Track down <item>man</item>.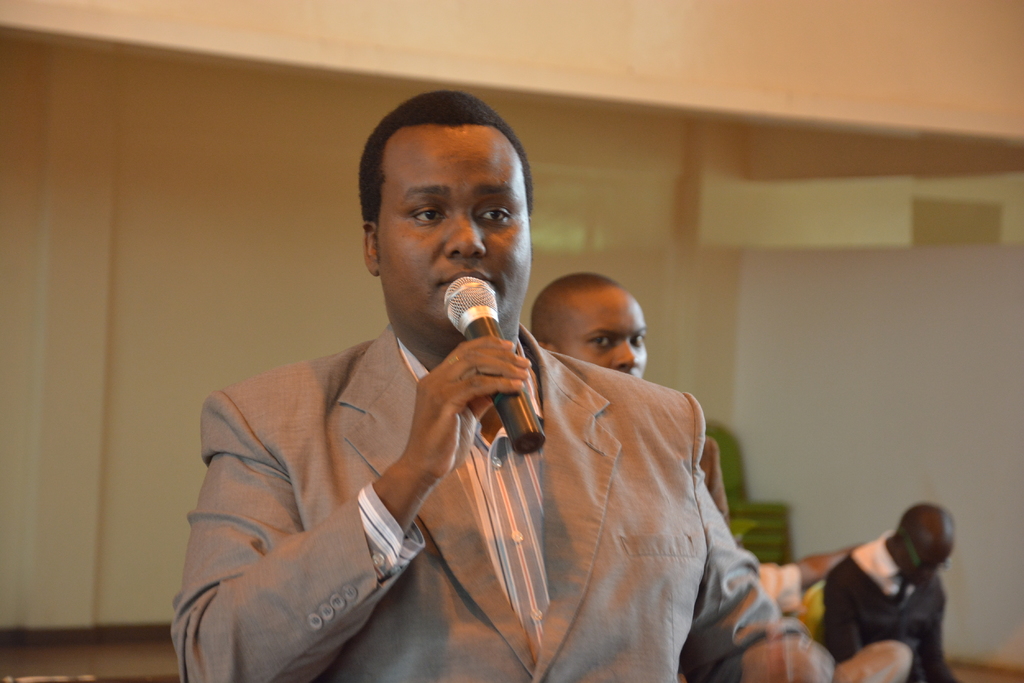
Tracked to detection(216, 164, 763, 682).
